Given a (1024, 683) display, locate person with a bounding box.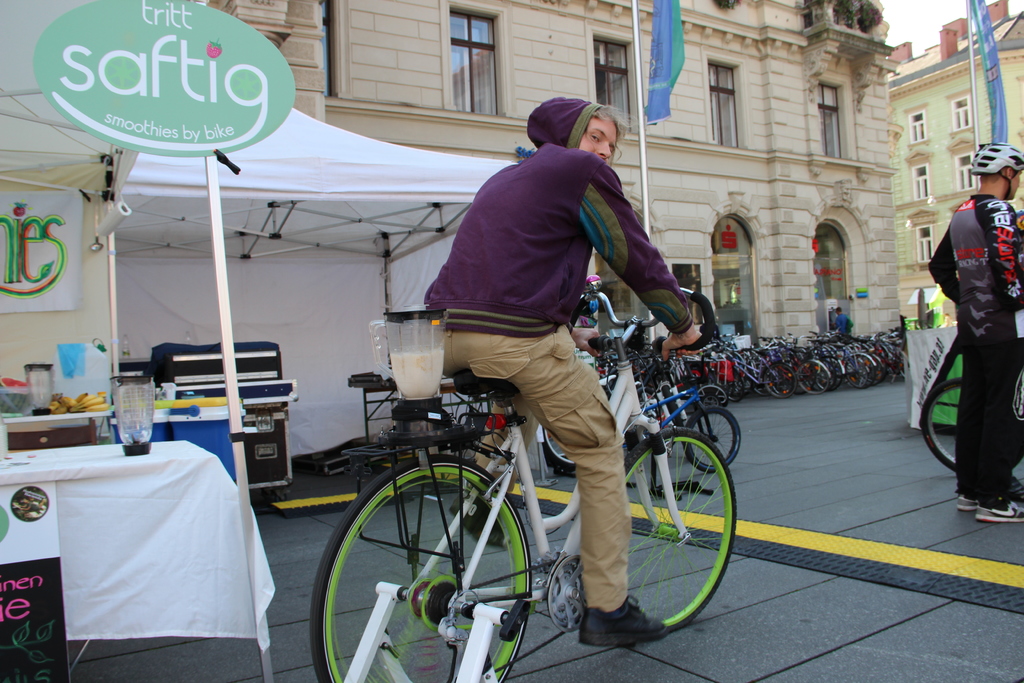
Located: l=419, t=94, r=699, b=638.
